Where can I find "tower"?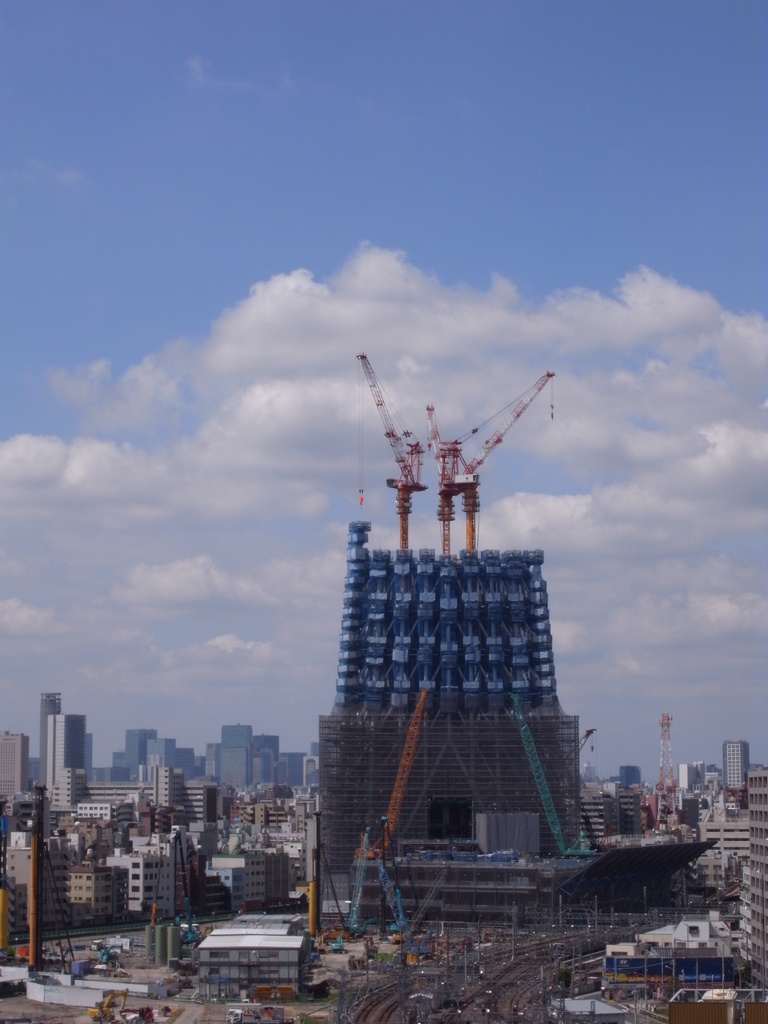
You can find it at locate(747, 771, 767, 1007).
